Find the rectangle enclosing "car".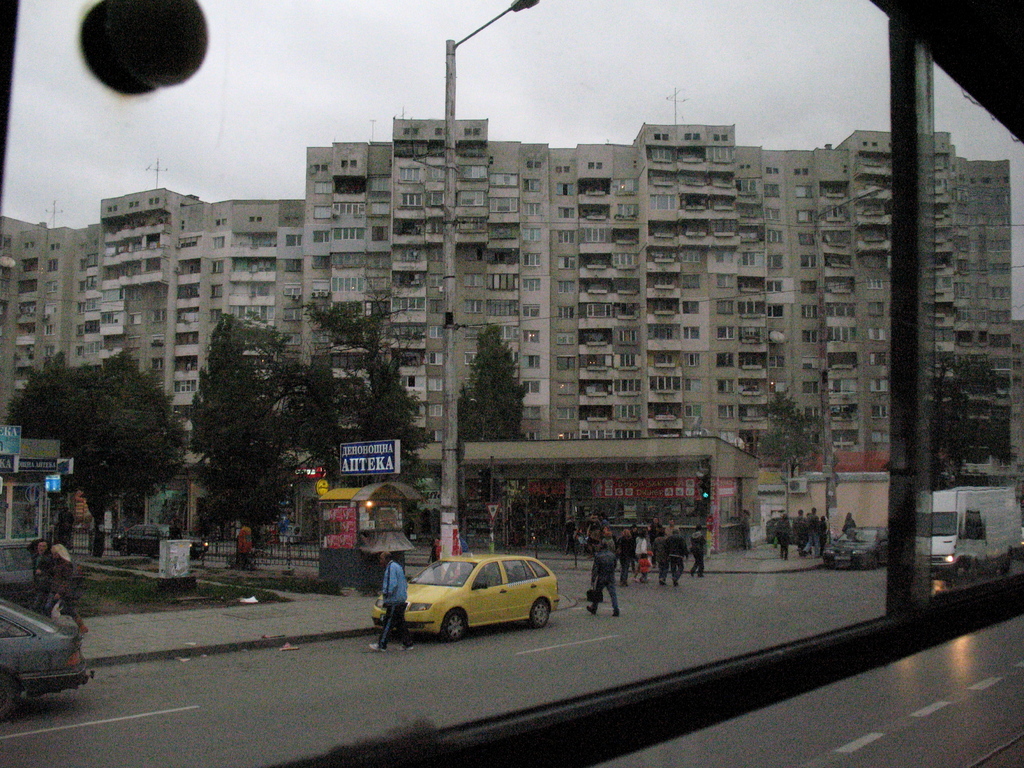
BBox(112, 525, 207, 557).
